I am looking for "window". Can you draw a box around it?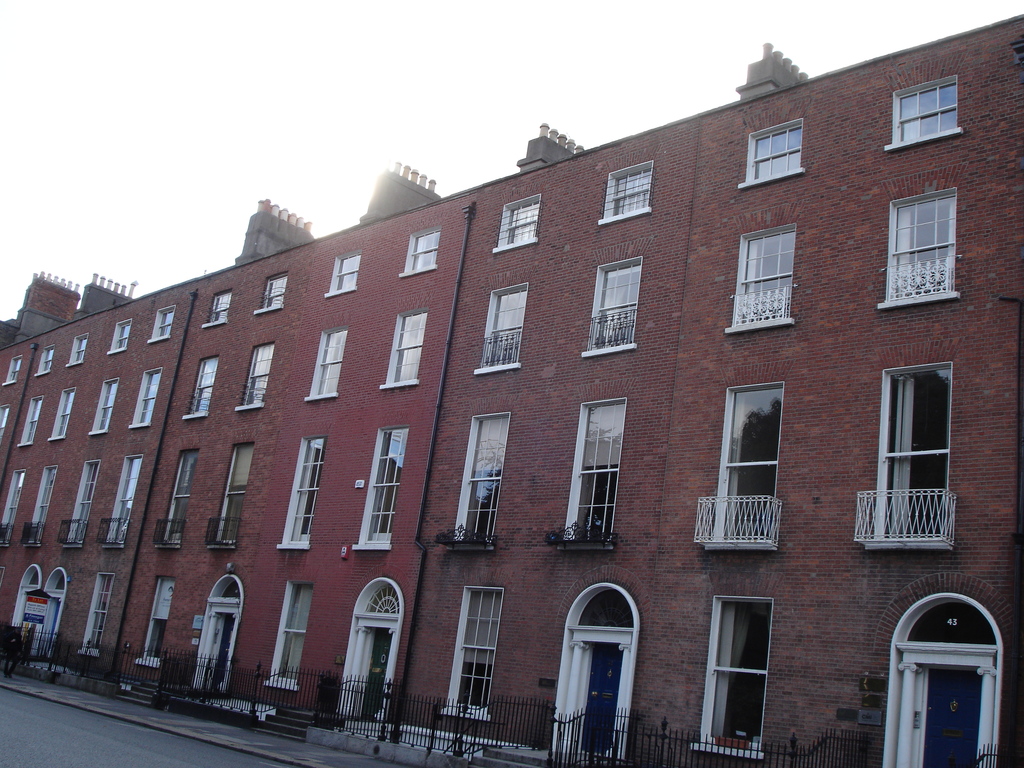
Sure, the bounding box is BBox(445, 584, 505, 712).
